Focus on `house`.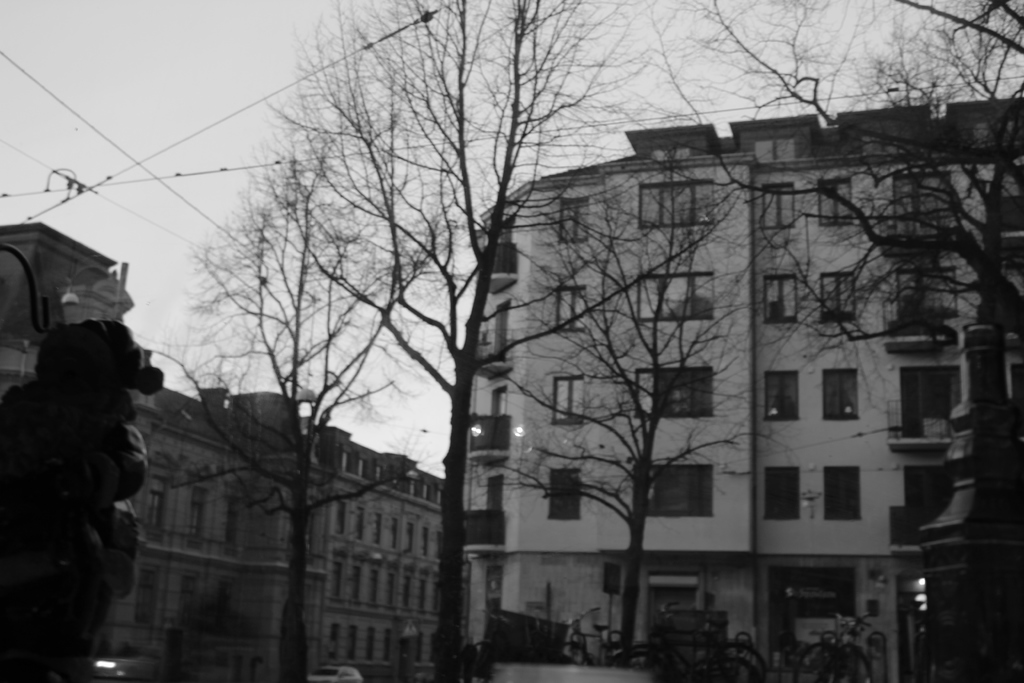
Focused at {"x1": 458, "y1": 92, "x2": 1023, "y2": 682}.
